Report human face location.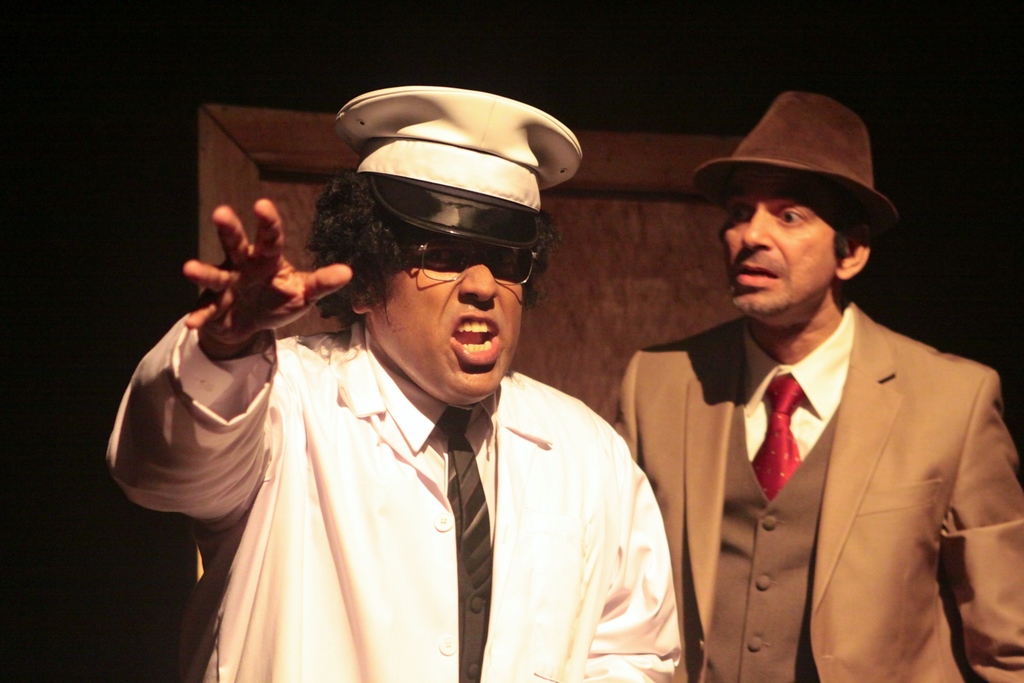
Report: (380,231,538,408).
